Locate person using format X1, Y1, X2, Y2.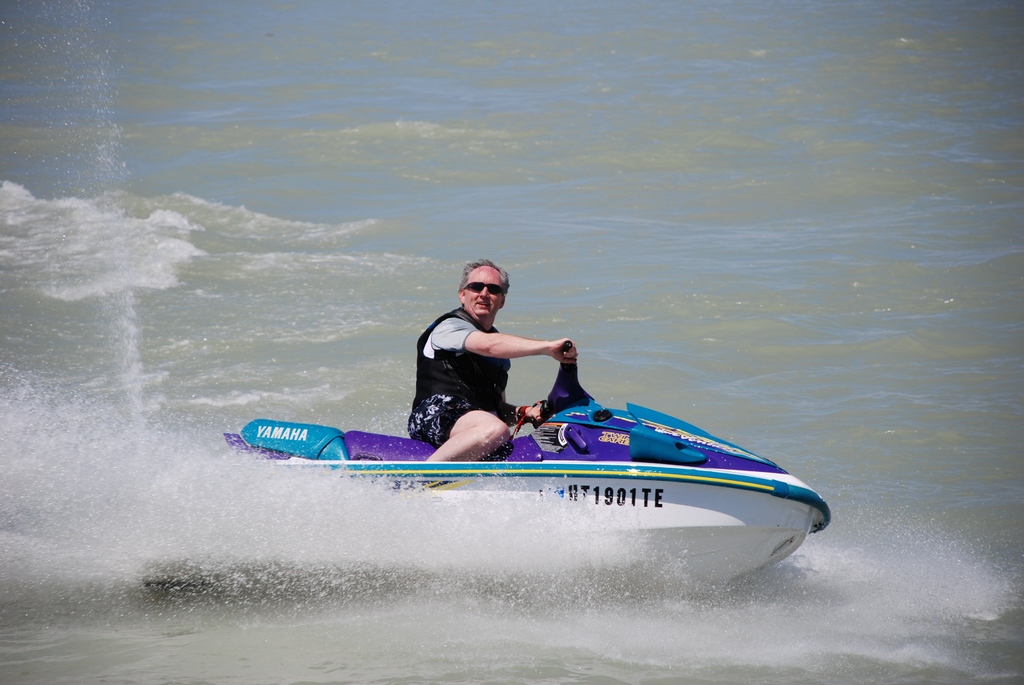
413, 263, 581, 464.
